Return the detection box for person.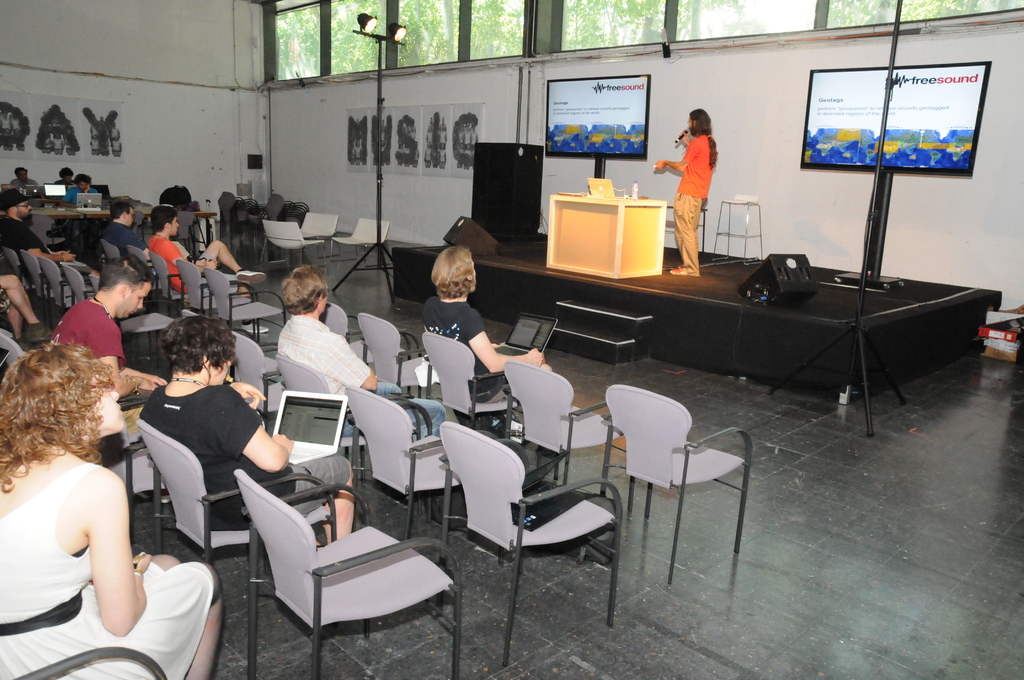
region(423, 244, 548, 395).
